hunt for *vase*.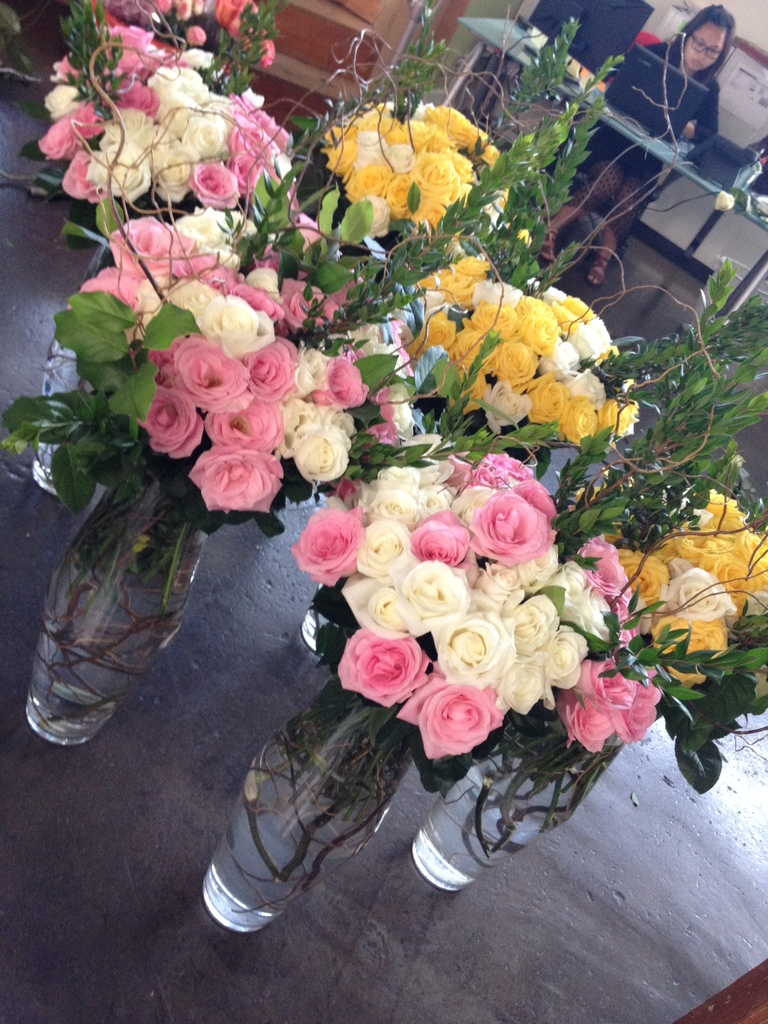
Hunted down at [23,459,214,749].
